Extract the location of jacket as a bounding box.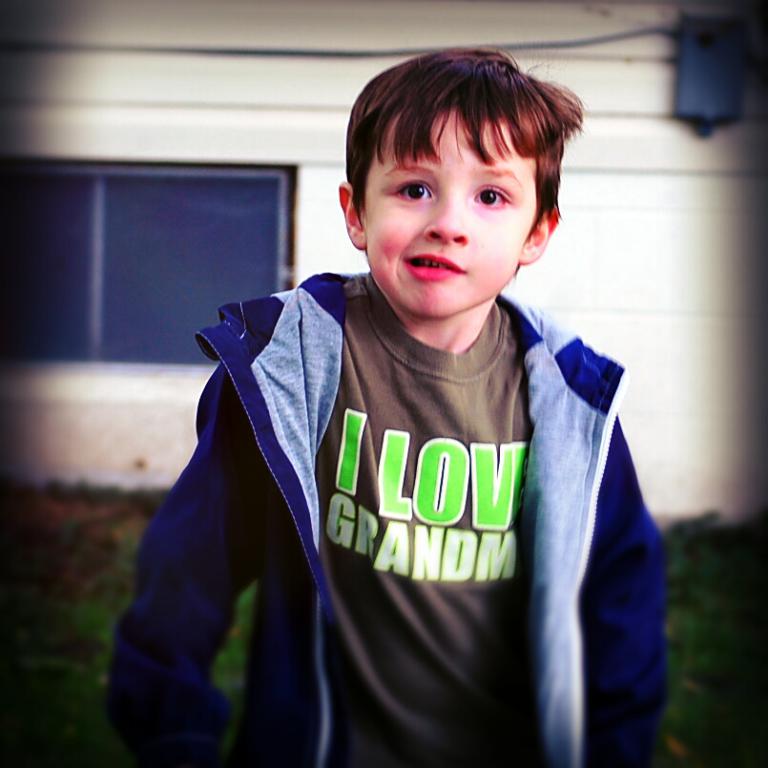
(105, 273, 669, 767).
